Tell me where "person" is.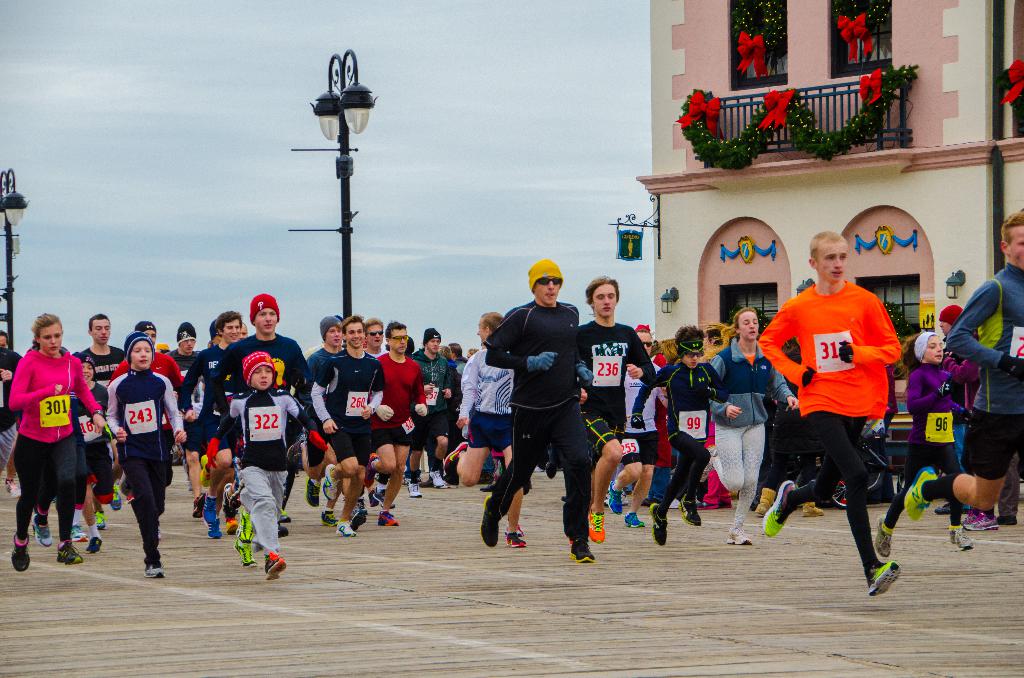
"person" is at 312/324/371/512.
